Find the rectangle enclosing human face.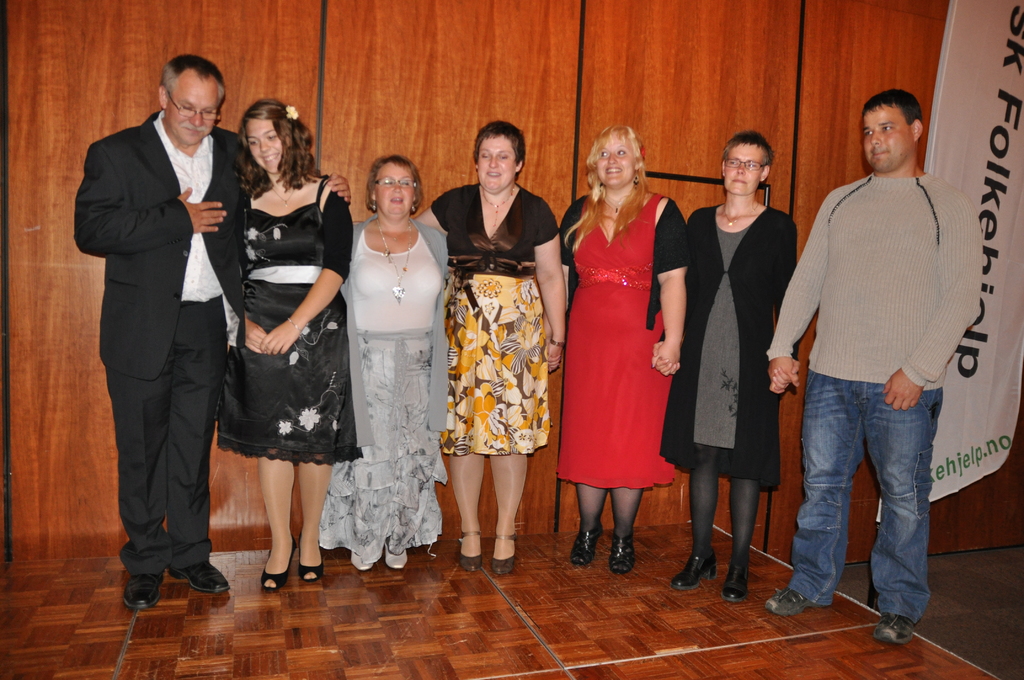
box=[376, 164, 415, 220].
